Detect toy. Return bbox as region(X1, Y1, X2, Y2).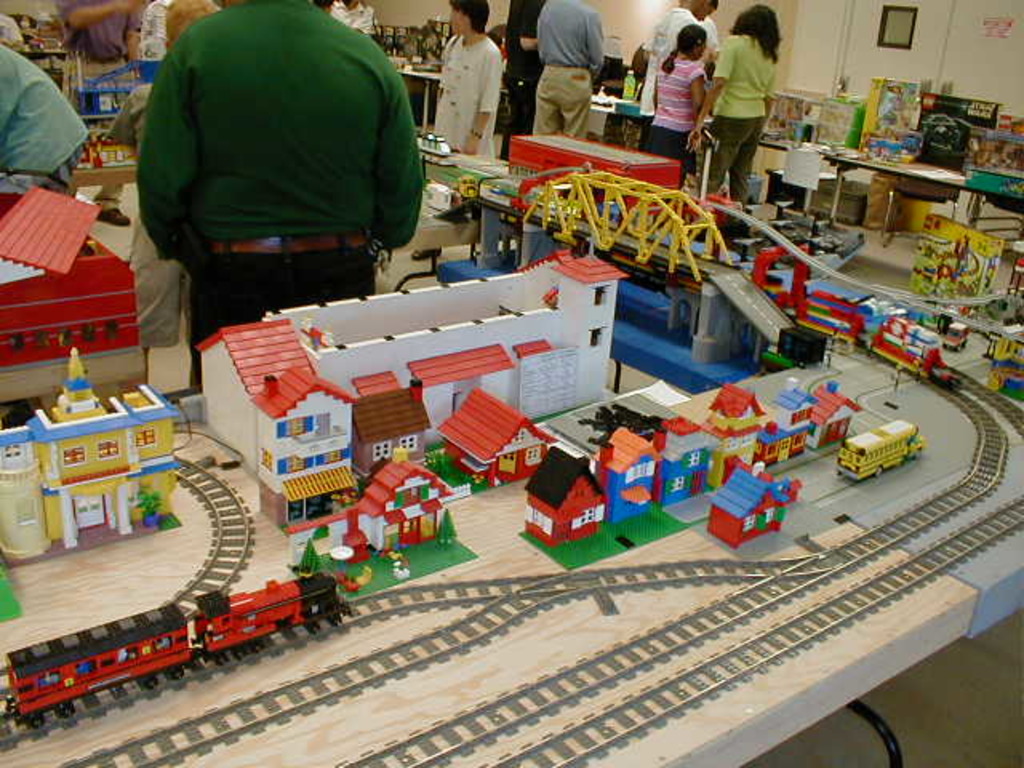
region(579, 427, 667, 523).
